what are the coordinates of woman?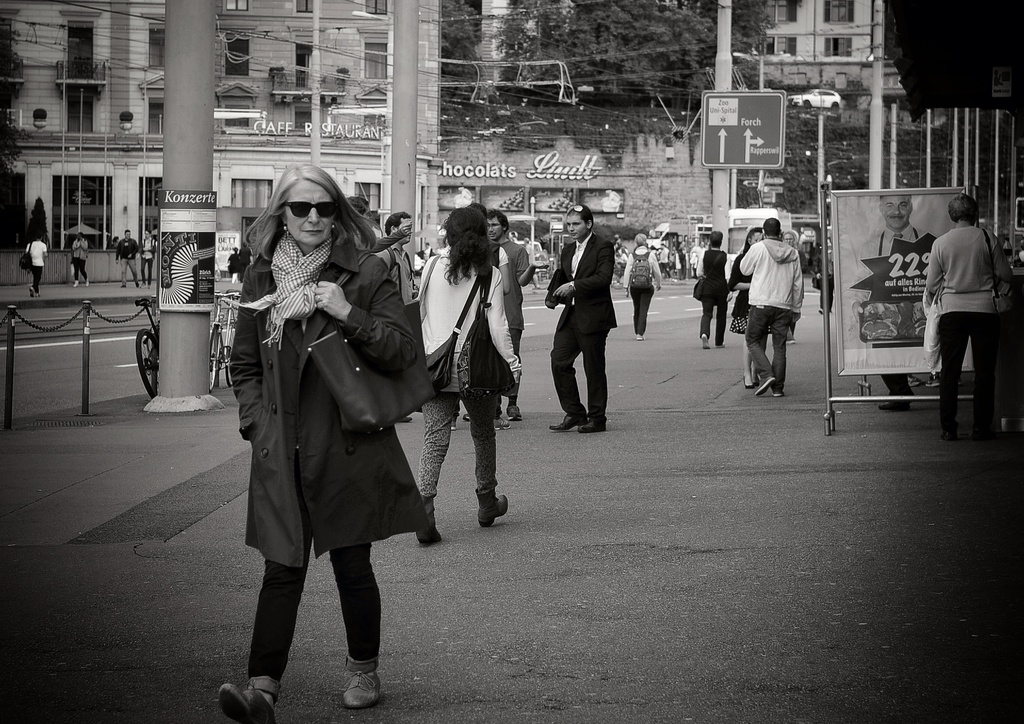
<region>226, 245, 239, 283</region>.
